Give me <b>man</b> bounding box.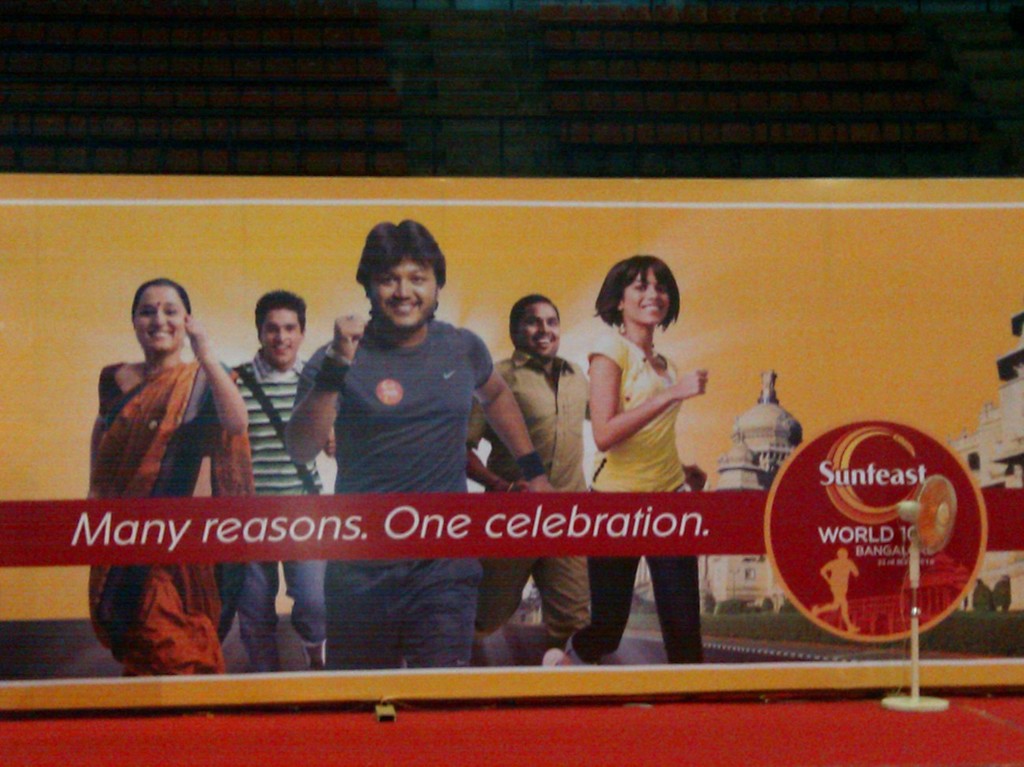
box=[463, 293, 593, 659].
